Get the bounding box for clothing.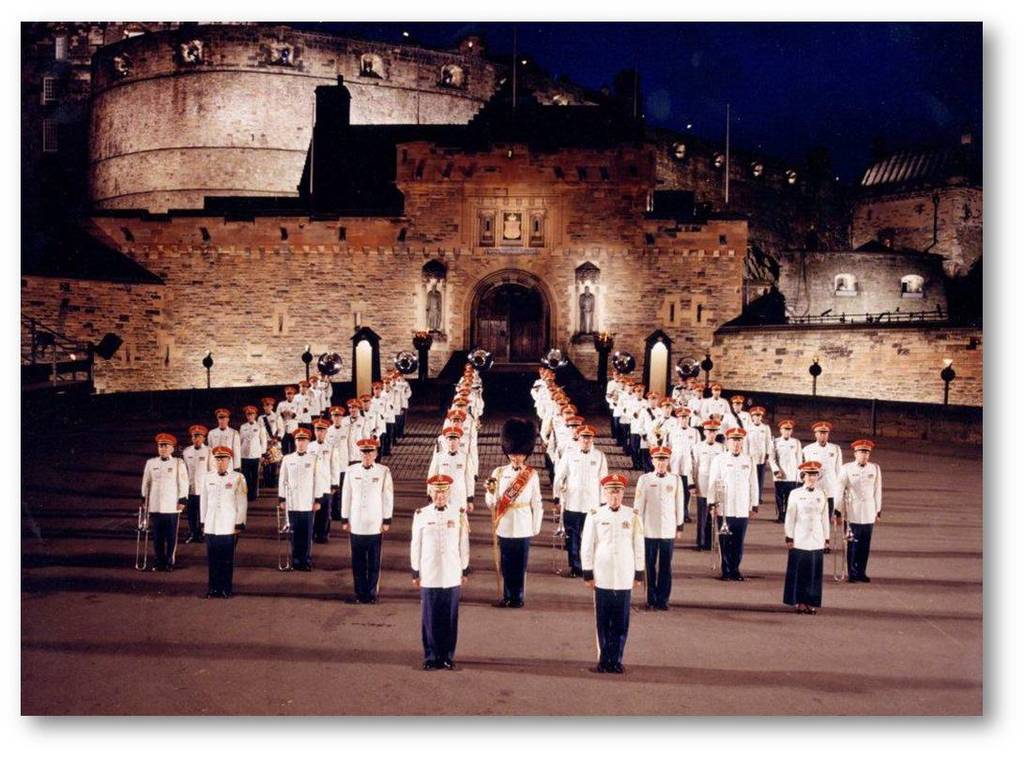
[296, 392, 313, 408].
